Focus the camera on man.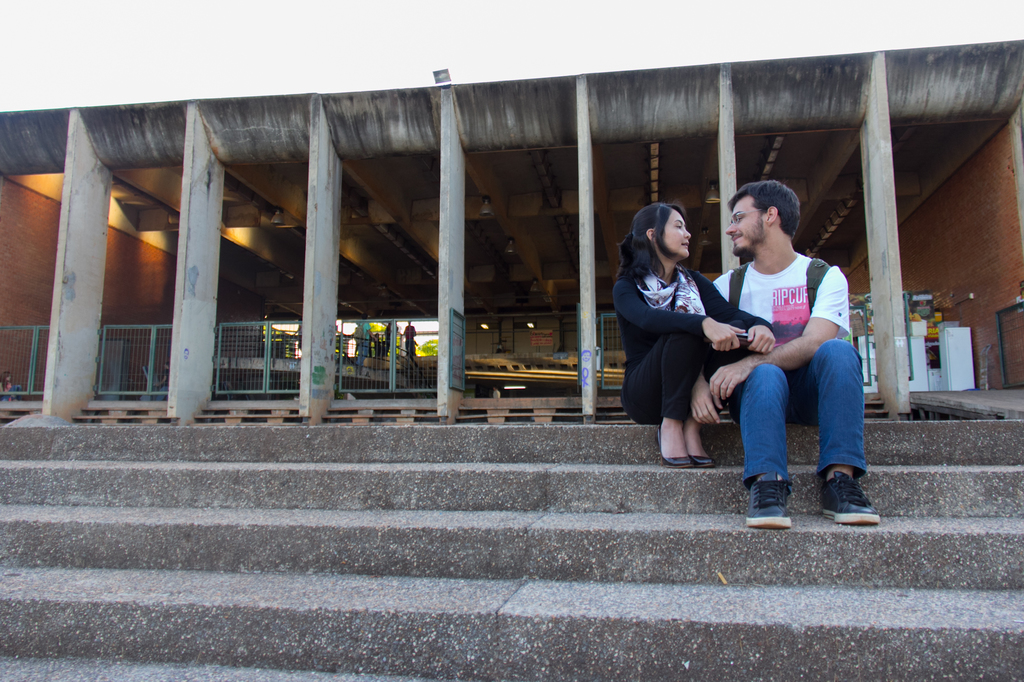
Focus region: [410, 341, 417, 351].
